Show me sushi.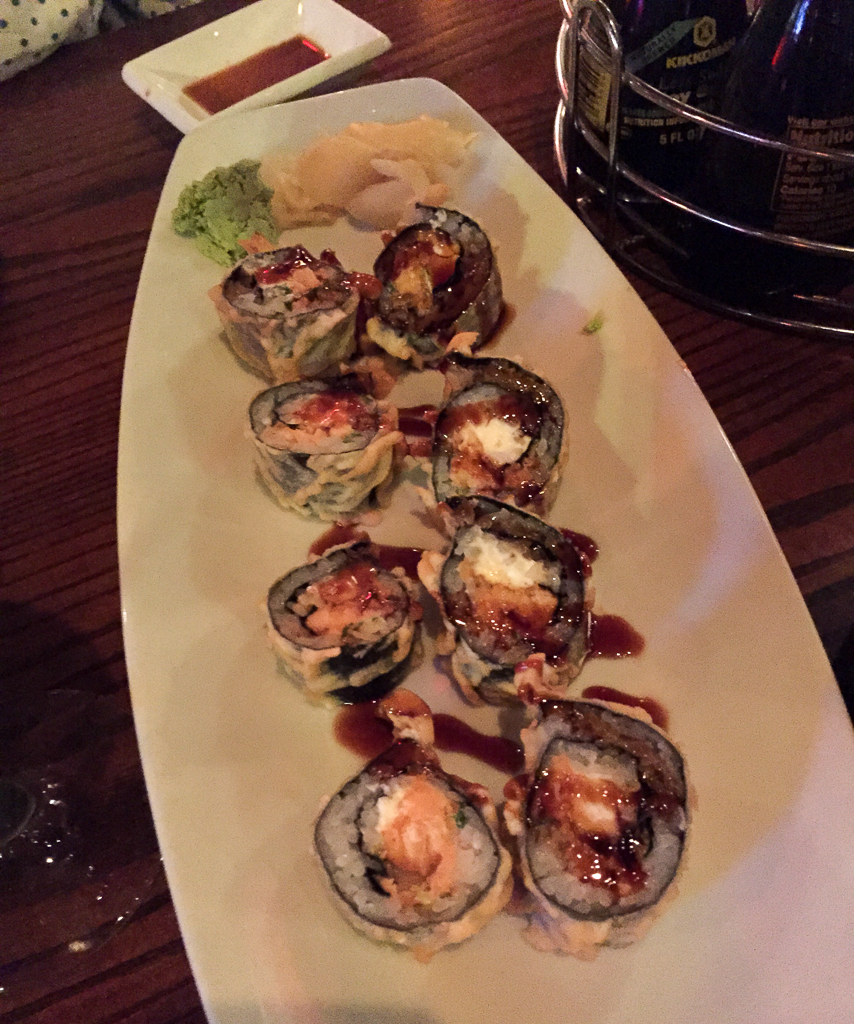
sushi is here: x1=196 y1=240 x2=352 y2=392.
